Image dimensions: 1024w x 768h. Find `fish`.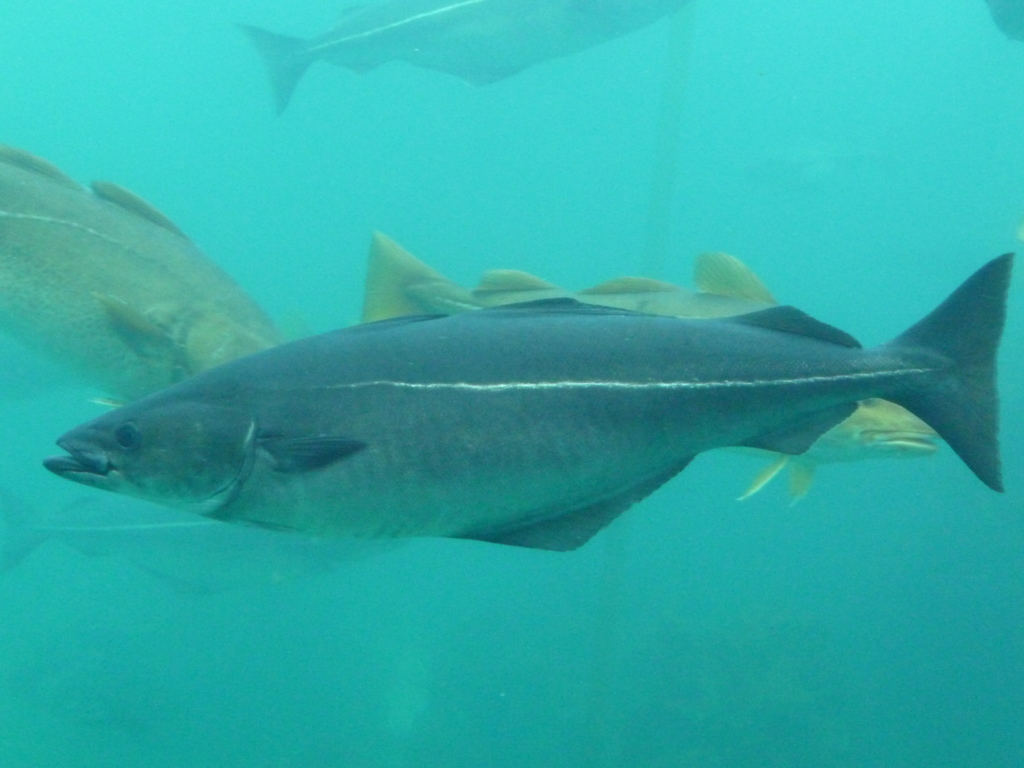
(left=359, top=245, right=936, bottom=519).
